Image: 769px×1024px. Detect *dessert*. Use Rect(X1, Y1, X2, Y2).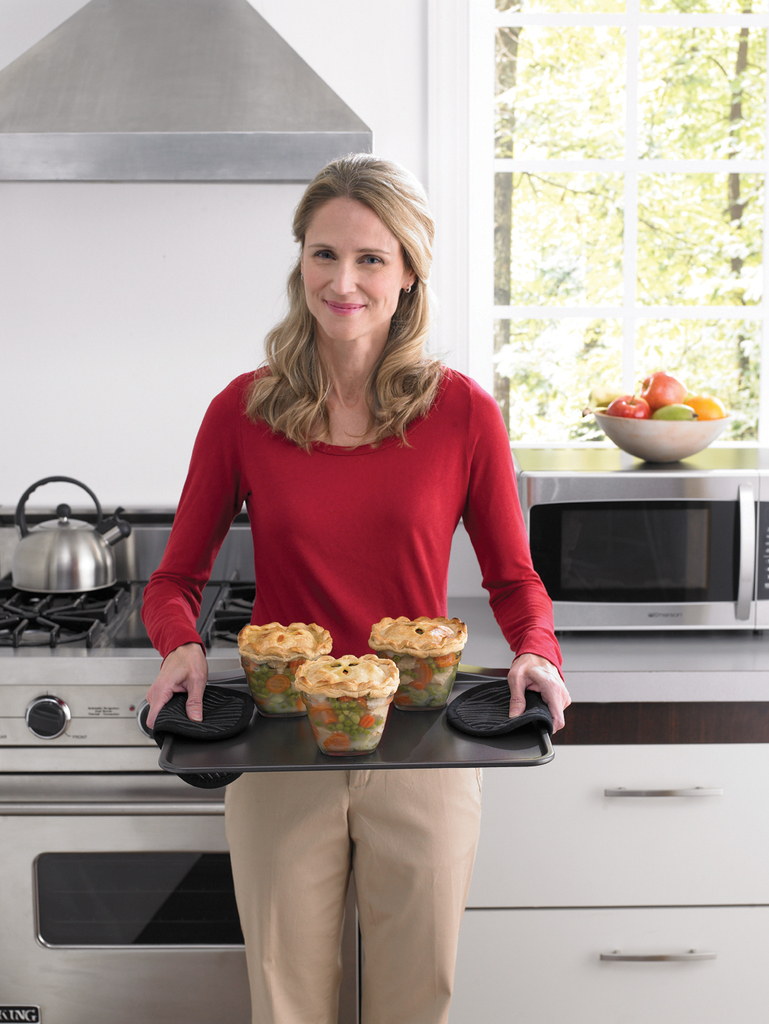
Rect(234, 624, 328, 707).
